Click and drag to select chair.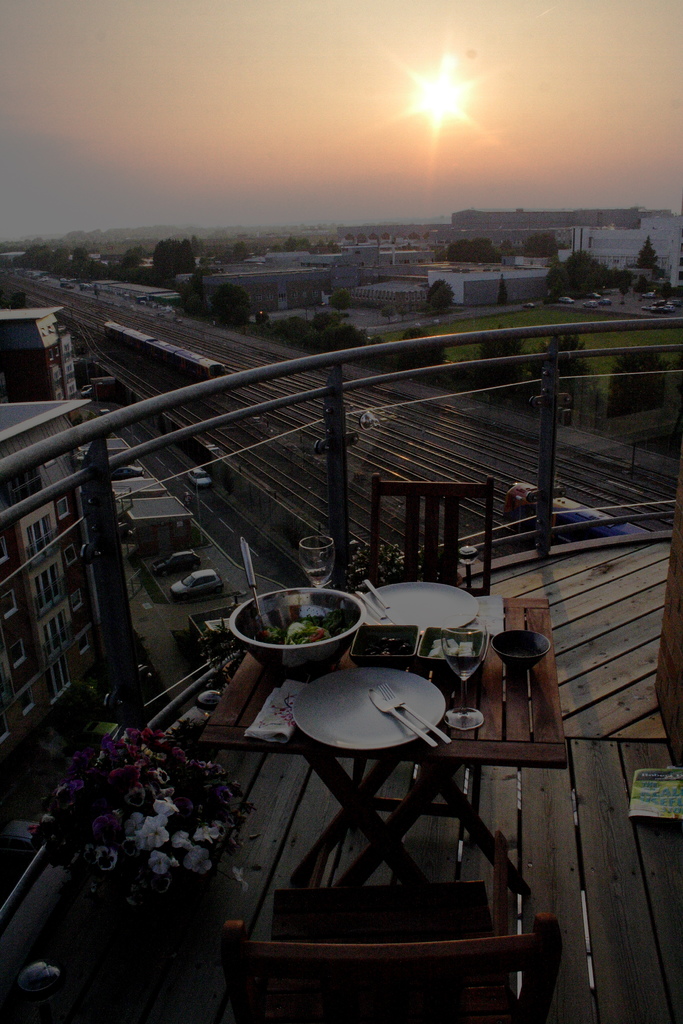
Selection: box(361, 466, 493, 600).
